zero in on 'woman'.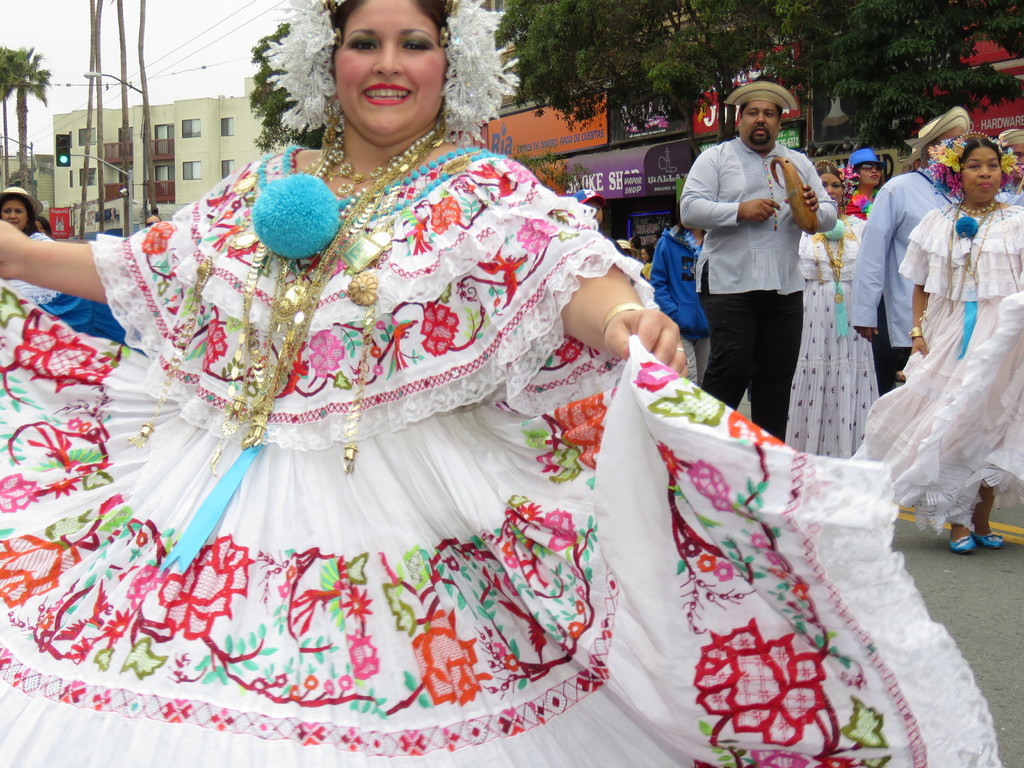
Zeroed in: l=4, t=17, r=863, b=721.
